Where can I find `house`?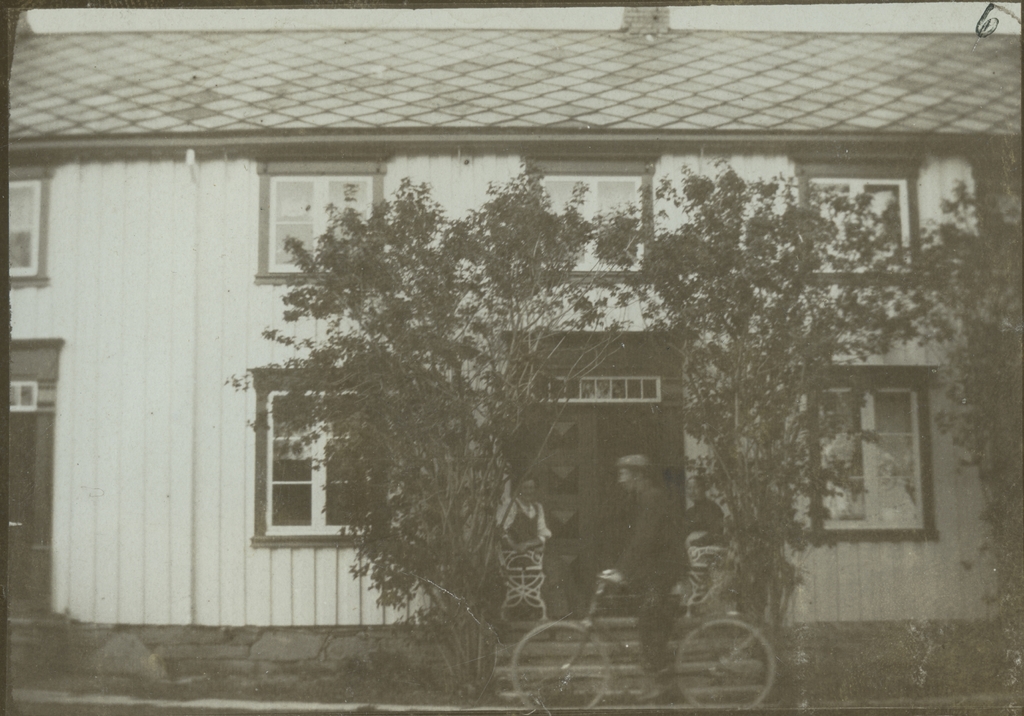
You can find it at box(1, 1, 1023, 622).
